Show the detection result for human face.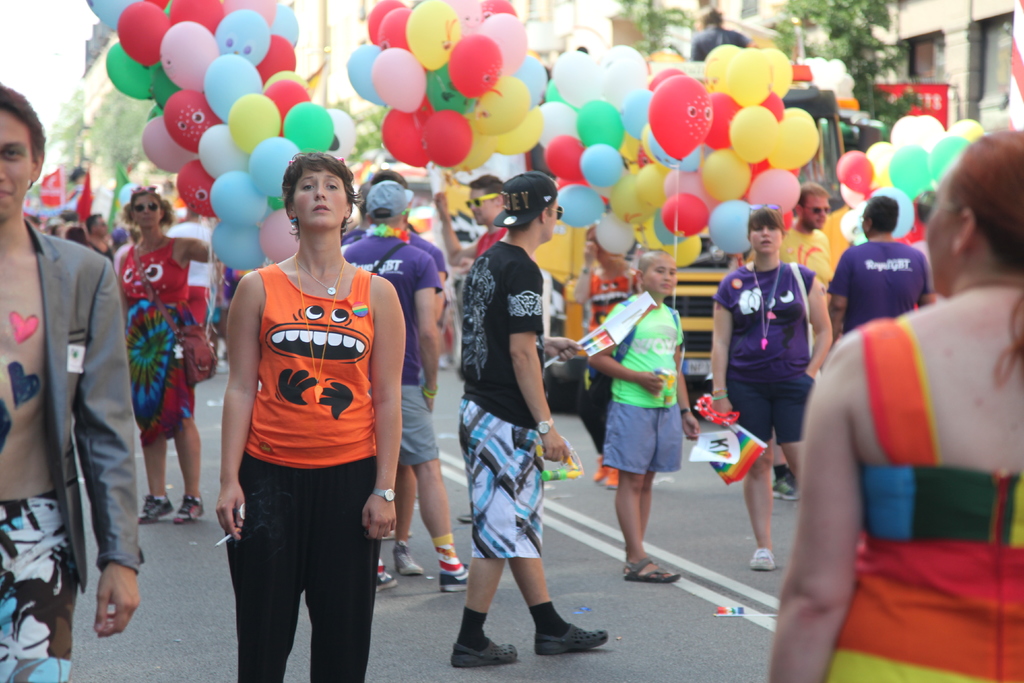
box(545, 194, 561, 240).
